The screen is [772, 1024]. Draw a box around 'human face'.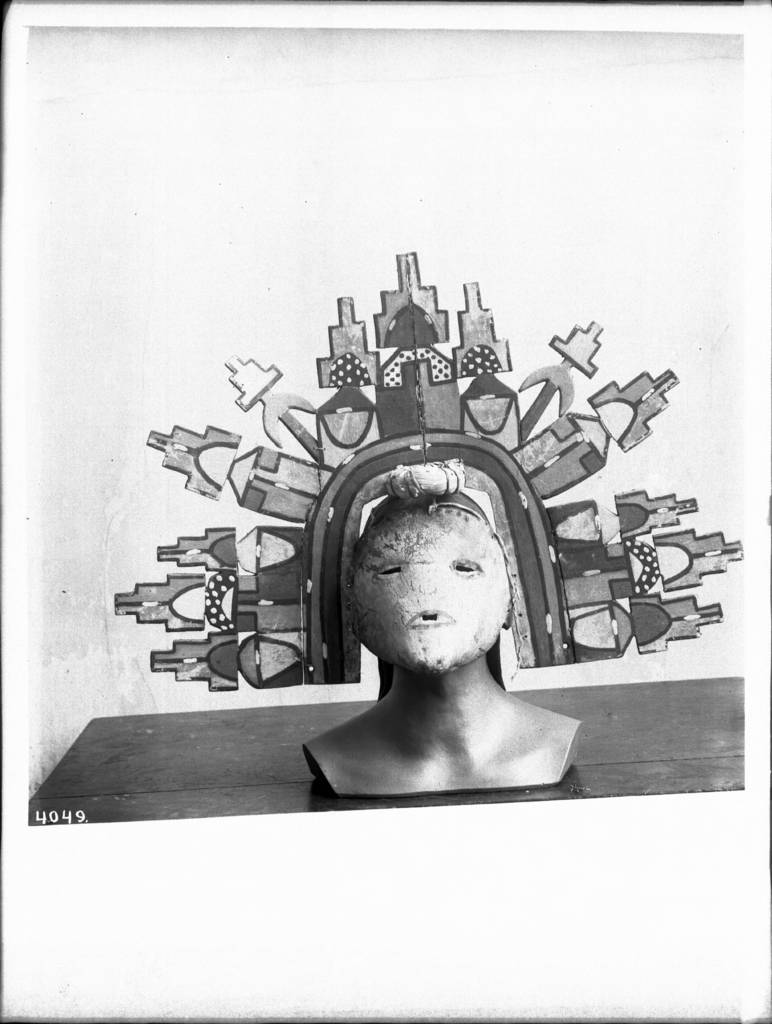
<bbox>350, 492, 516, 666</bbox>.
